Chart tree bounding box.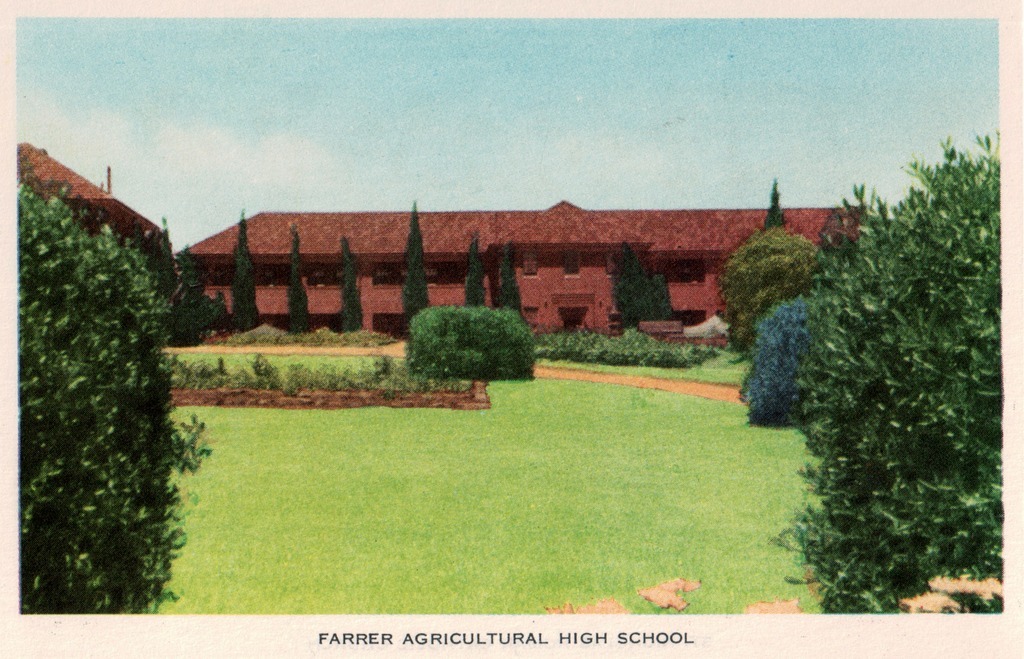
Charted: x1=465 y1=235 x2=485 y2=310.
